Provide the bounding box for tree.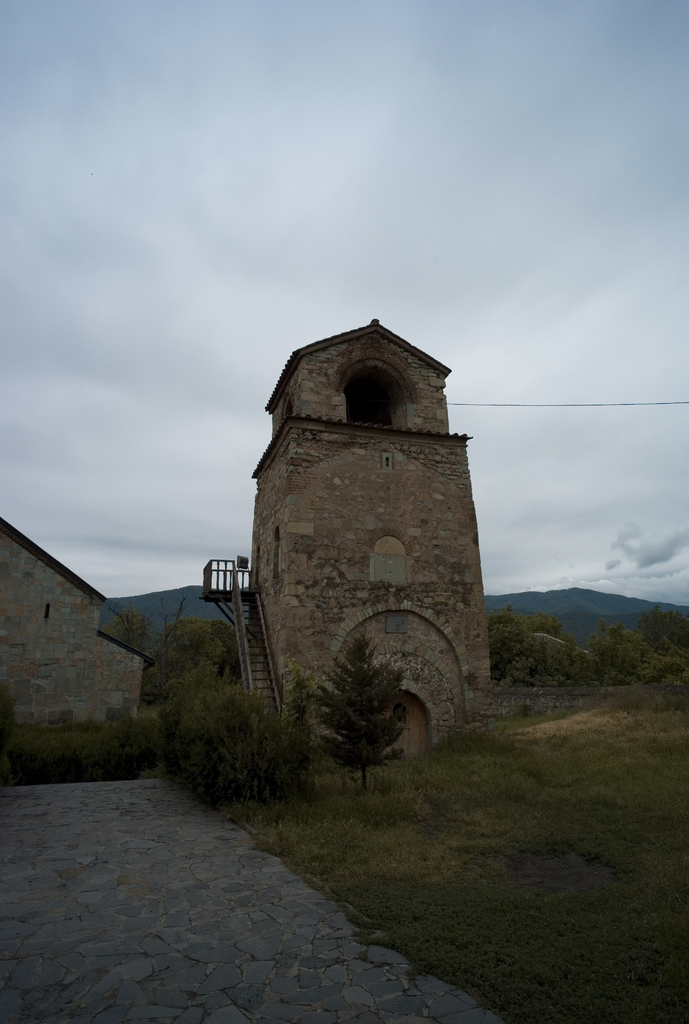
(490, 612, 551, 678).
